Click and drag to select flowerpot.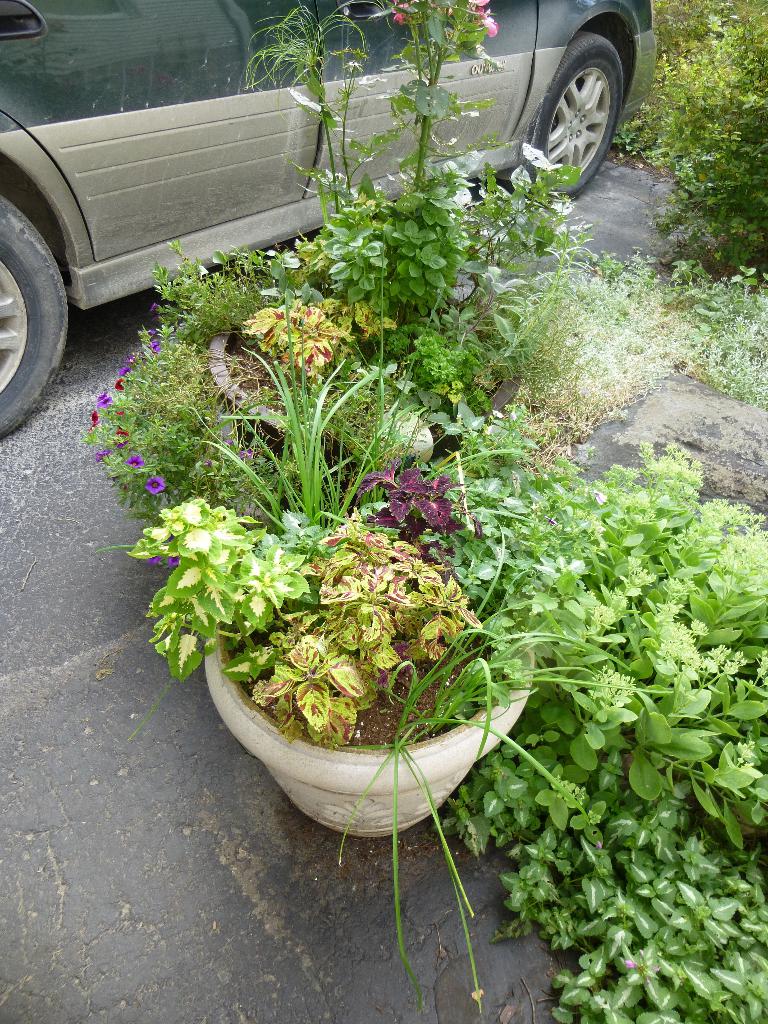
Selection: pyautogui.locateOnScreen(211, 276, 525, 467).
